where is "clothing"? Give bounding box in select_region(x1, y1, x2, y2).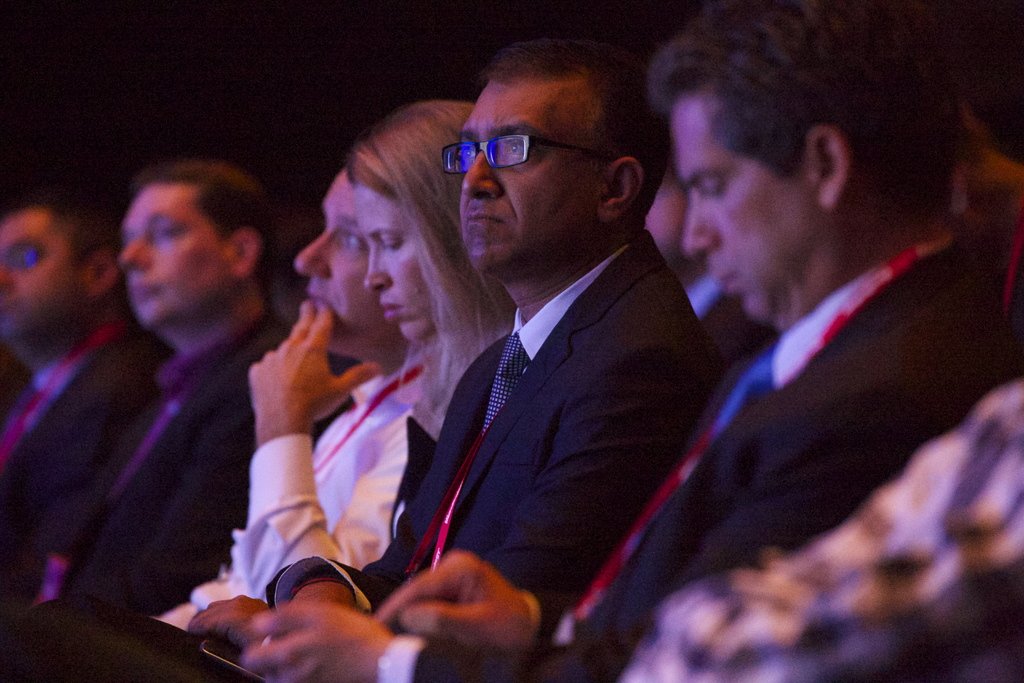
select_region(0, 327, 178, 597).
